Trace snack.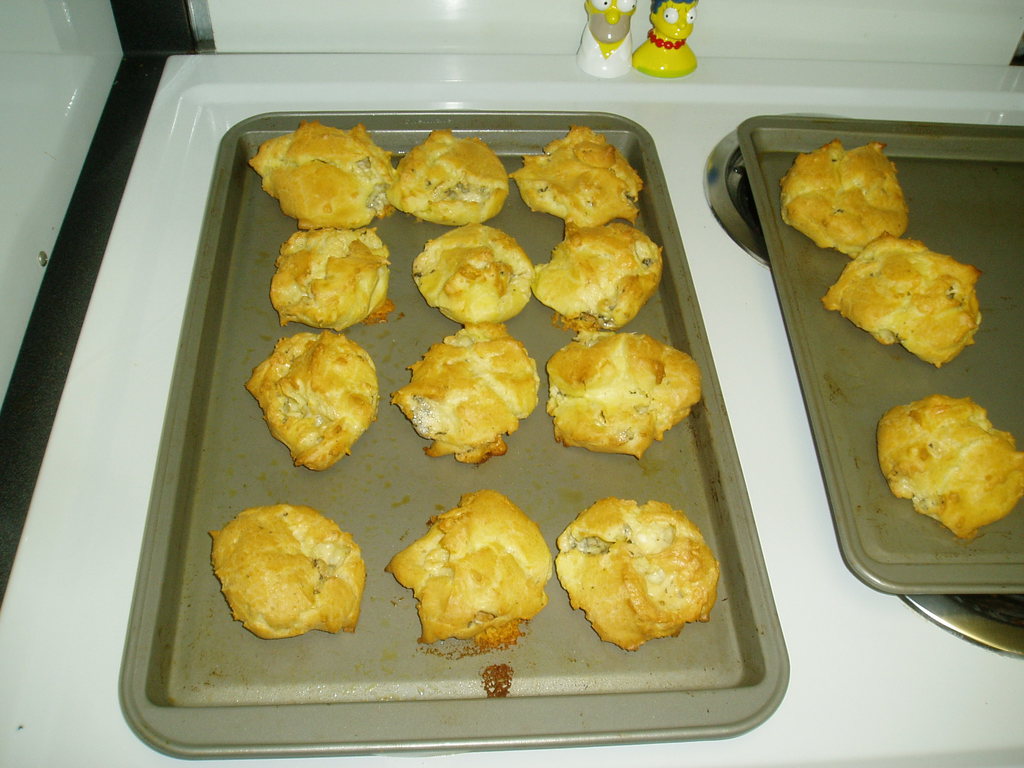
Traced to box=[510, 119, 650, 233].
